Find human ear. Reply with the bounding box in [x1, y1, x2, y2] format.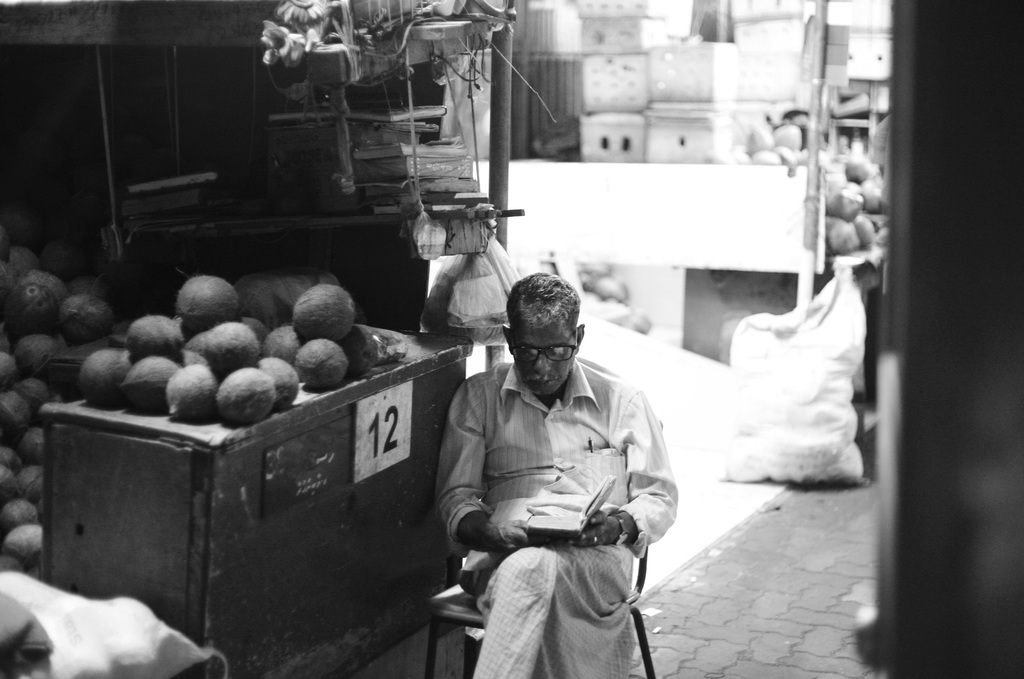
[573, 322, 584, 357].
